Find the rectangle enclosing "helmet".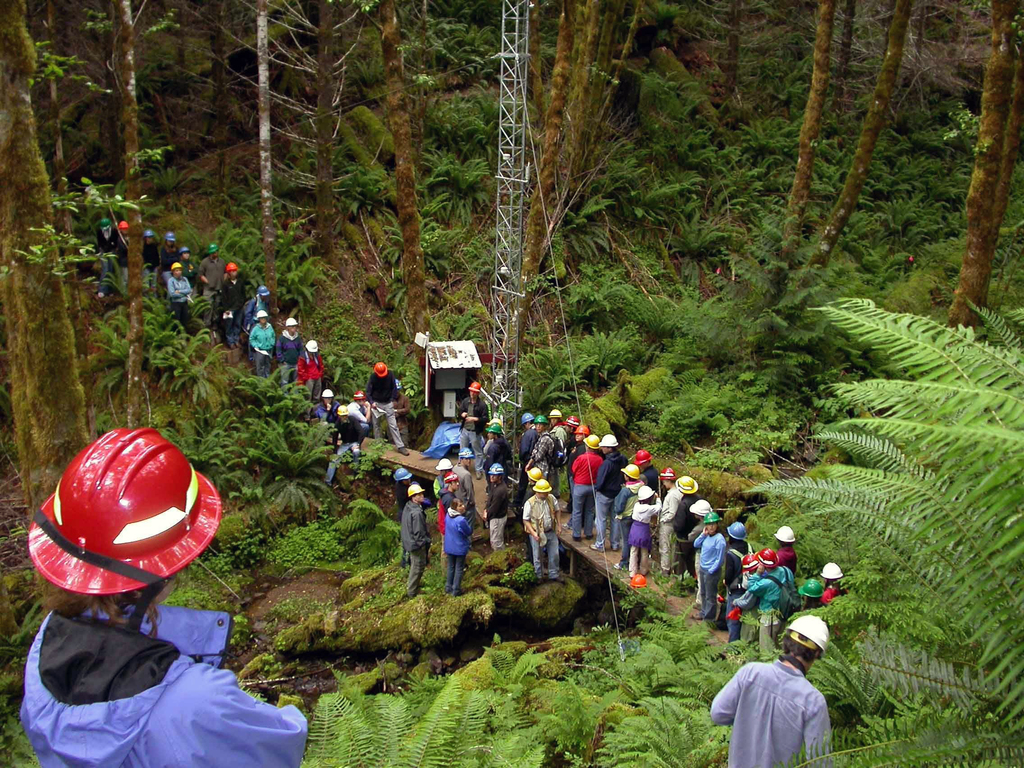
[468,381,484,395].
